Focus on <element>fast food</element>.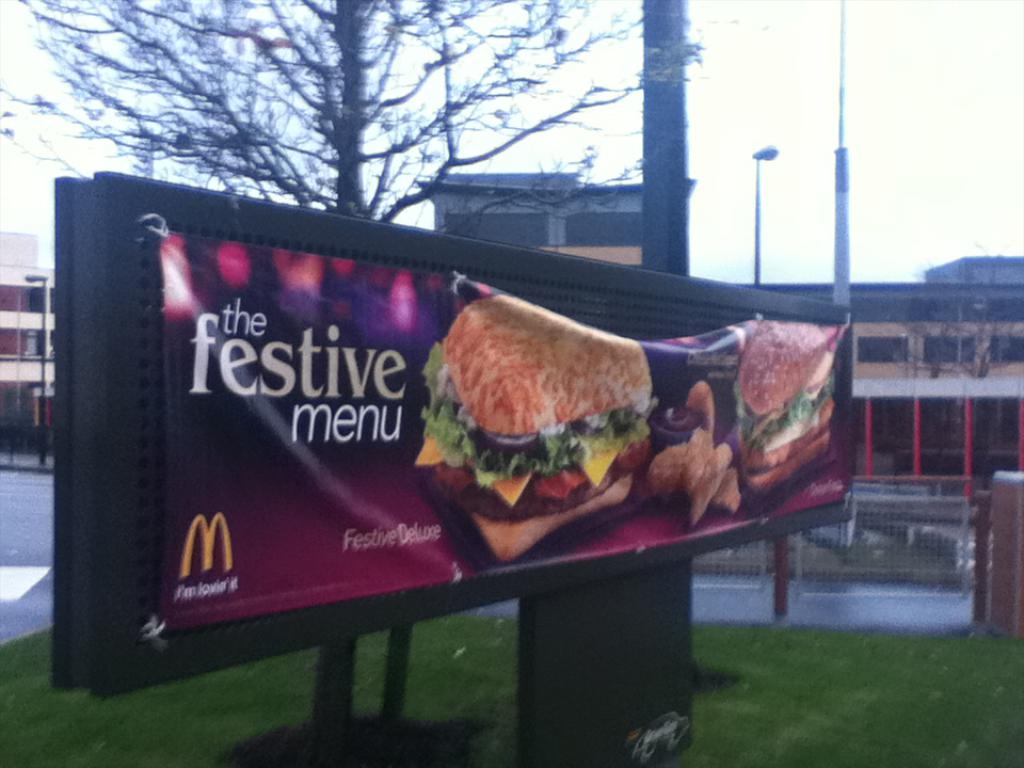
Focused at {"x1": 402, "y1": 283, "x2": 659, "y2": 529}.
